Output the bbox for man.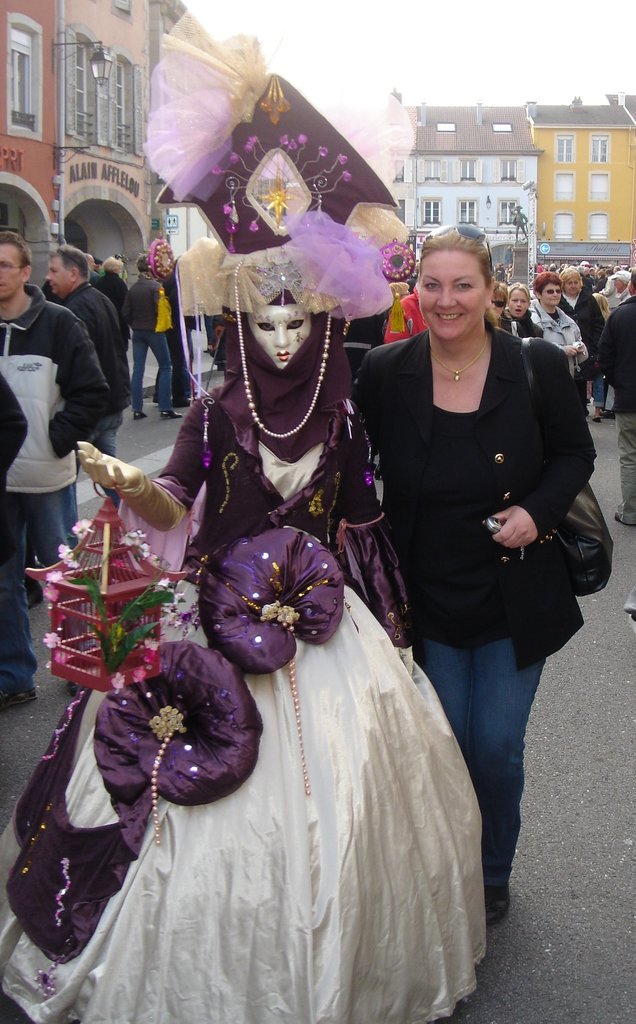
[120, 260, 174, 421].
